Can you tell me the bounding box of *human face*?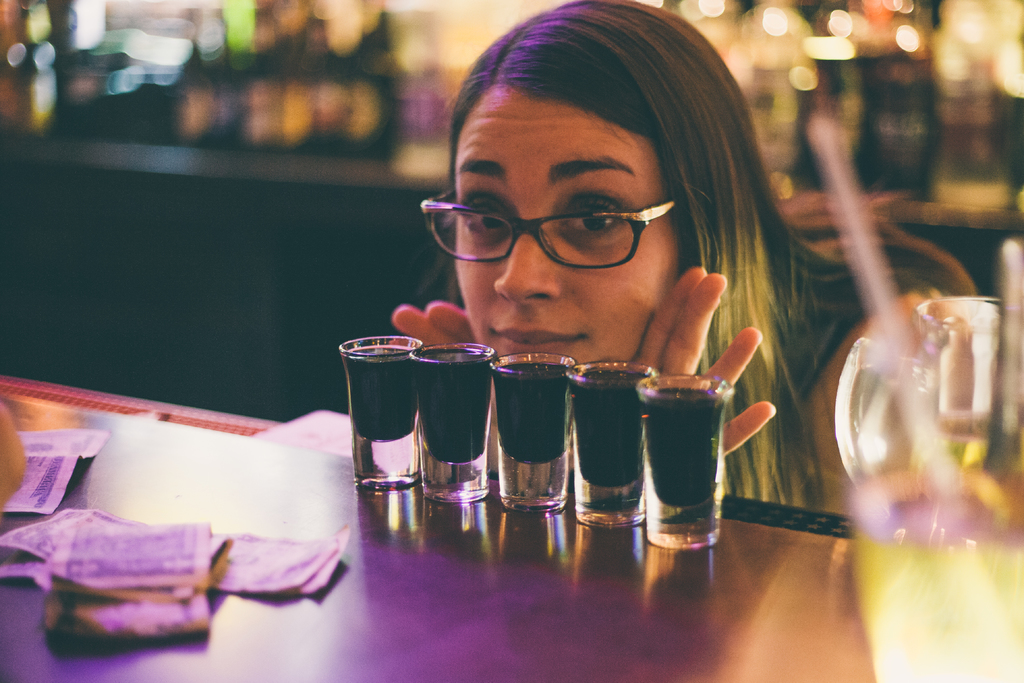
(left=454, top=87, right=677, bottom=365).
